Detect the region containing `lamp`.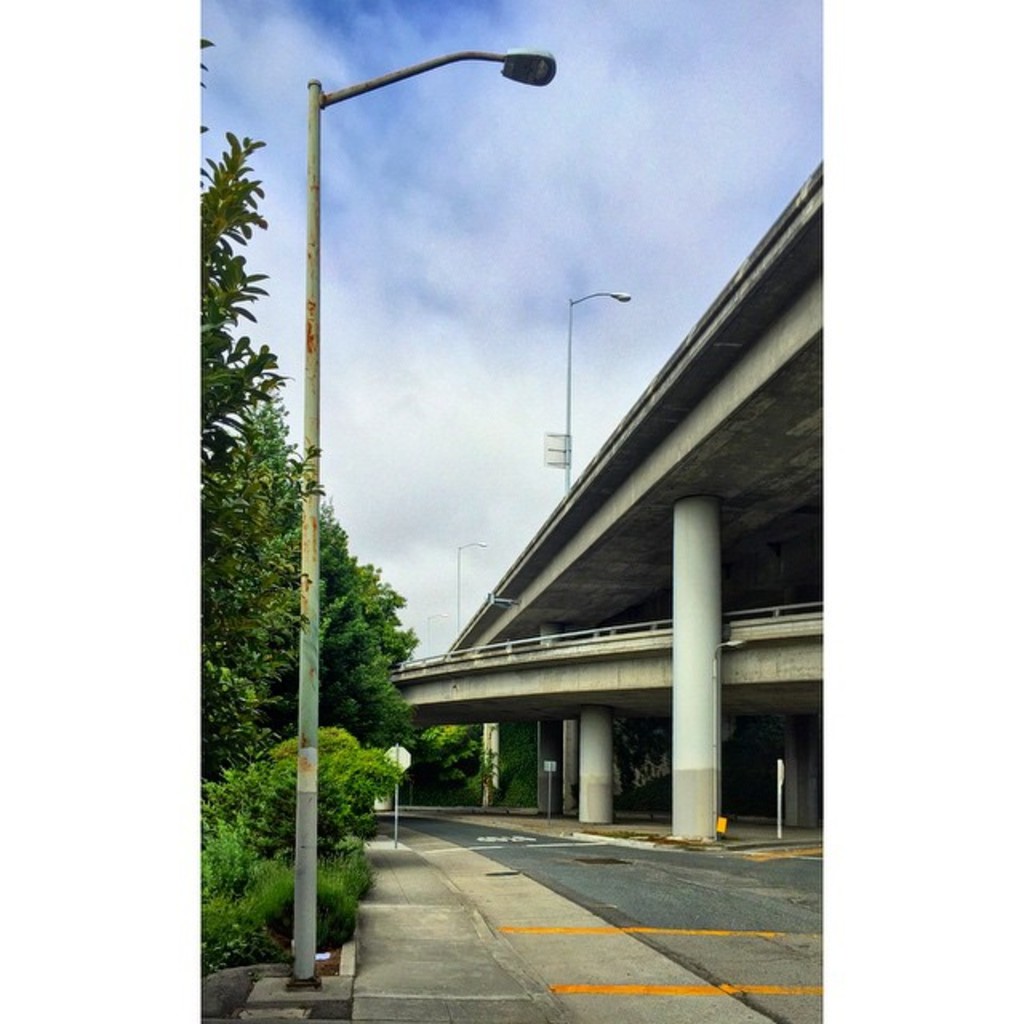
box=[293, 48, 558, 989].
